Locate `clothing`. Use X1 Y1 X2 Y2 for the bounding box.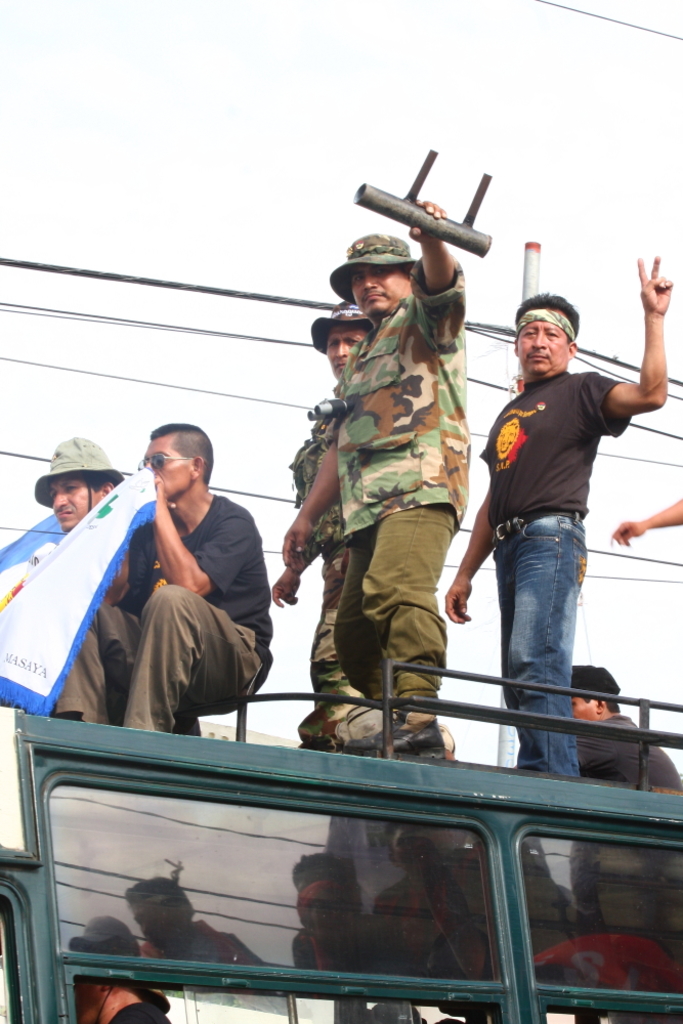
295 396 371 748.
